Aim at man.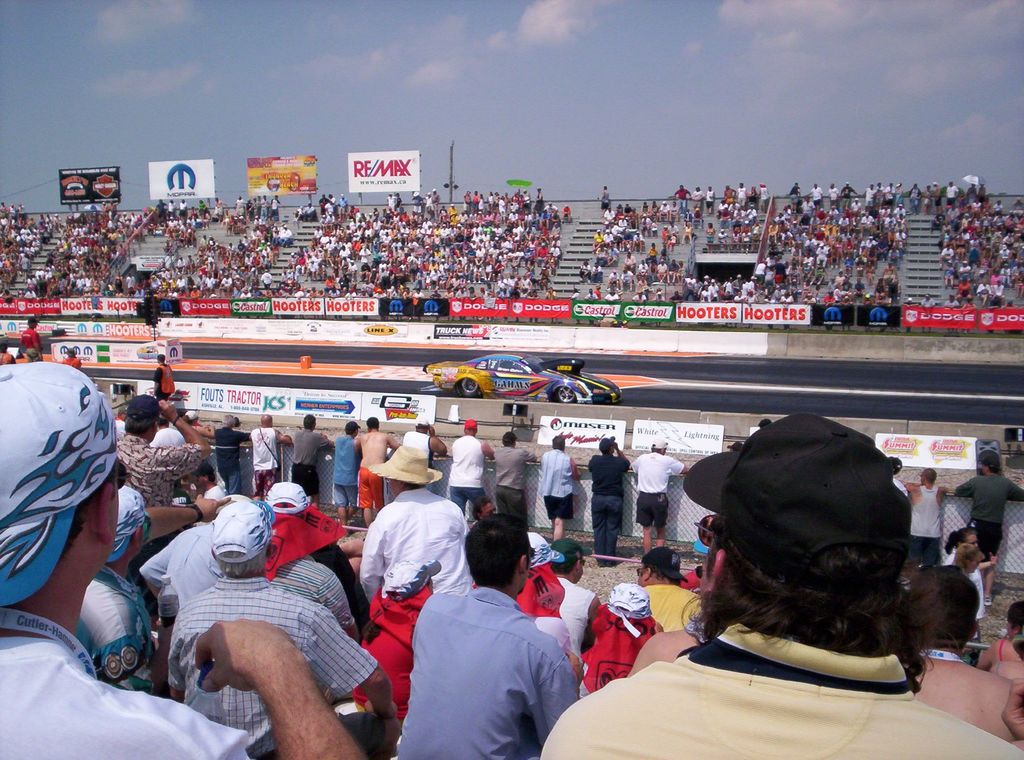
Aimed at l=628, t=437, r=688, b=552.
